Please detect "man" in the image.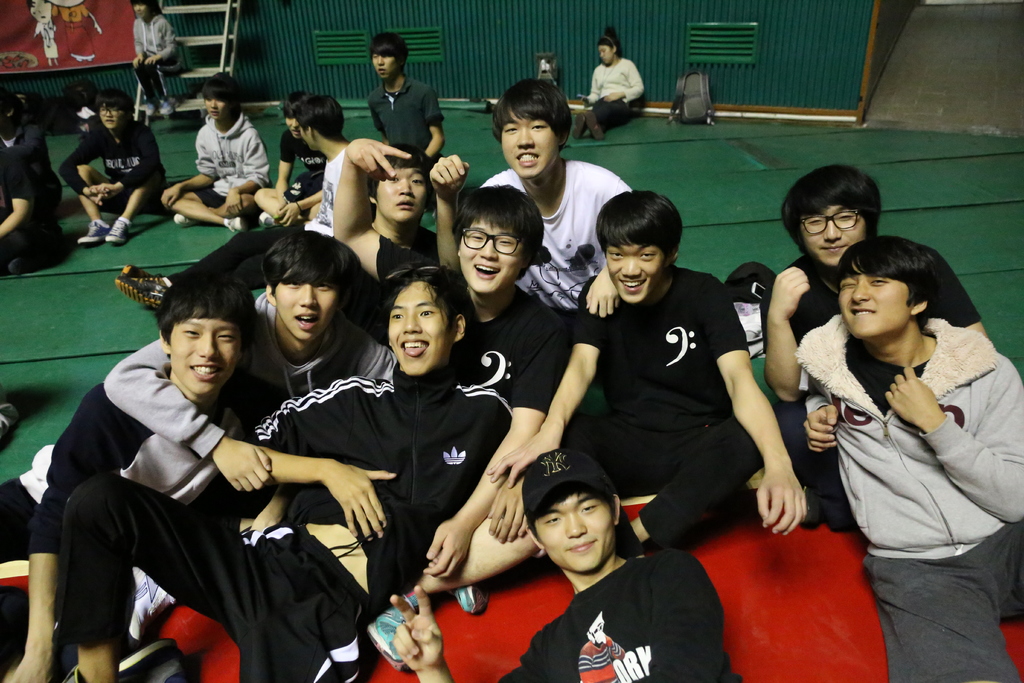
{"x1": 803, "y1": 235, "x2": 1023, "y2": 682}.
